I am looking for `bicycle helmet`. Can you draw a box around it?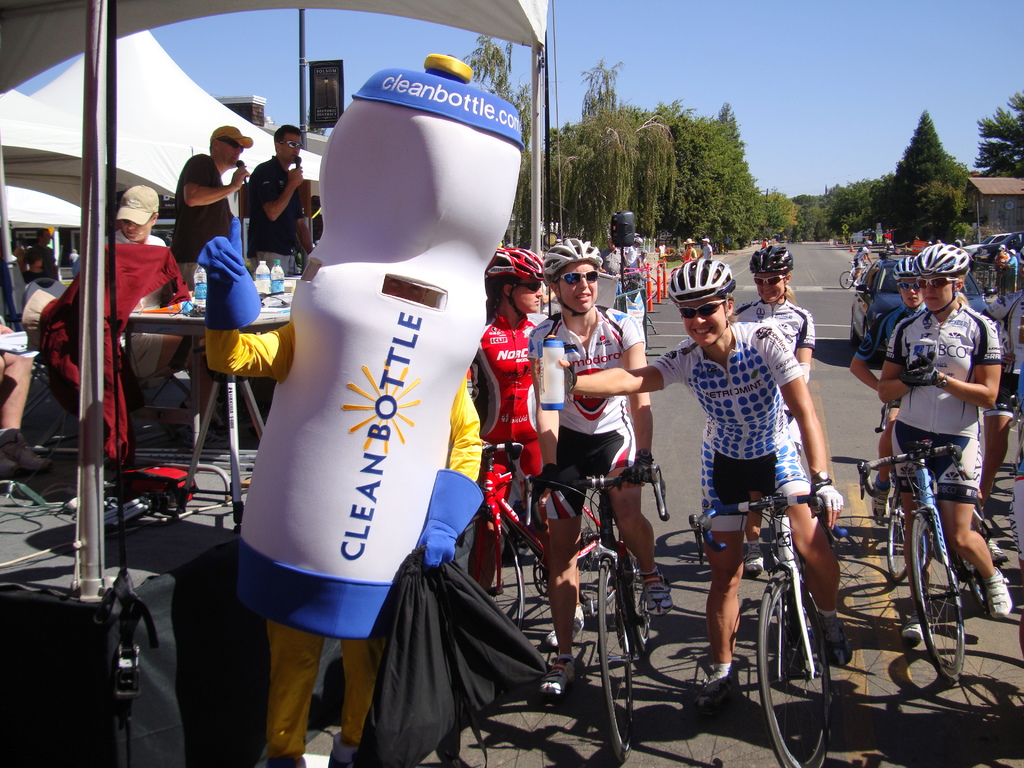
Sure, the bounding box is [540,240,599,289].
